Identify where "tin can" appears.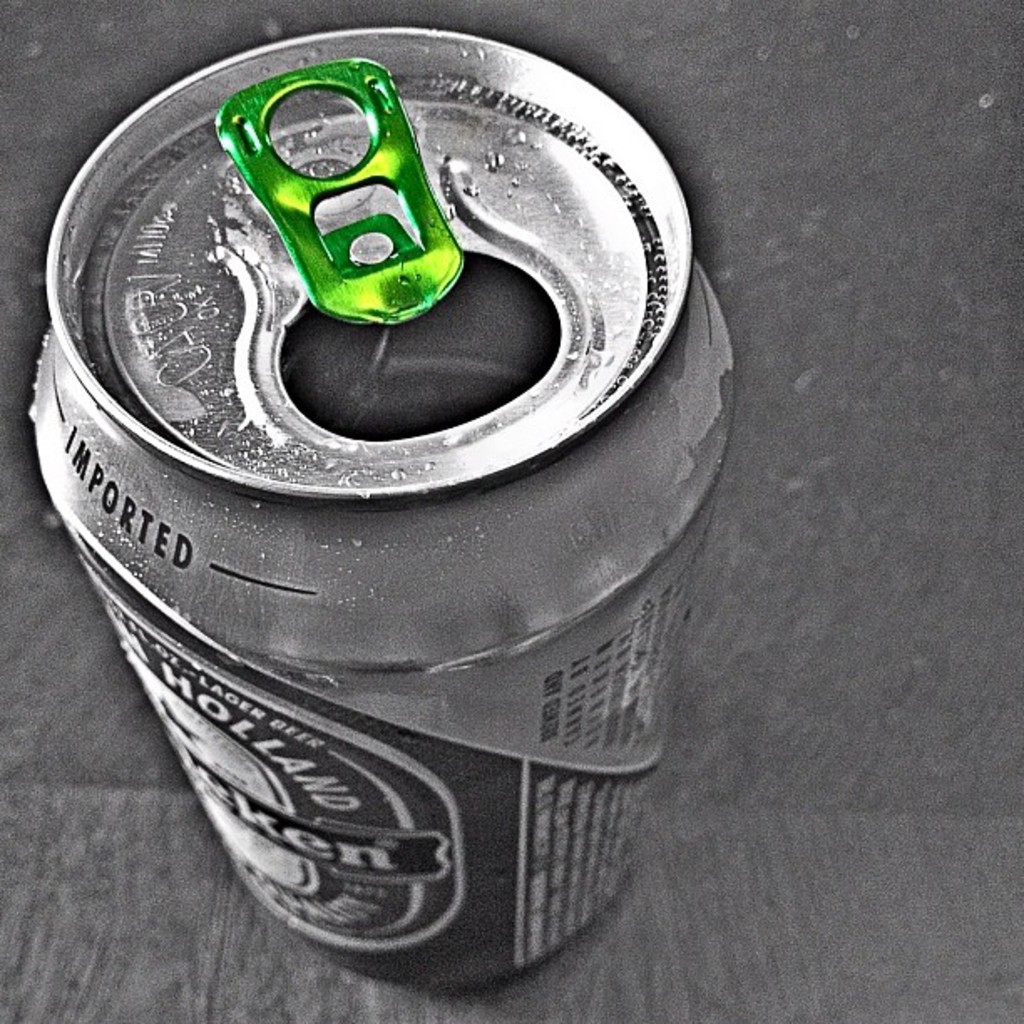
Appears at select_region(22, 25, 736, 989).
